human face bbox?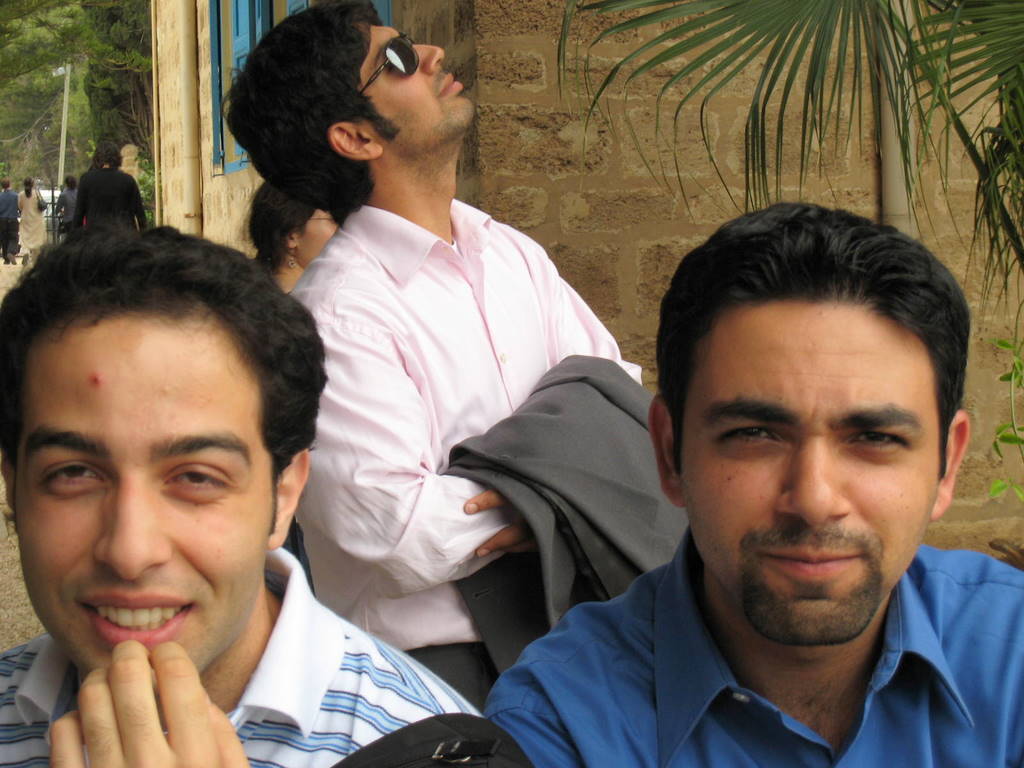
select_region(683, 297, 943, 642)
